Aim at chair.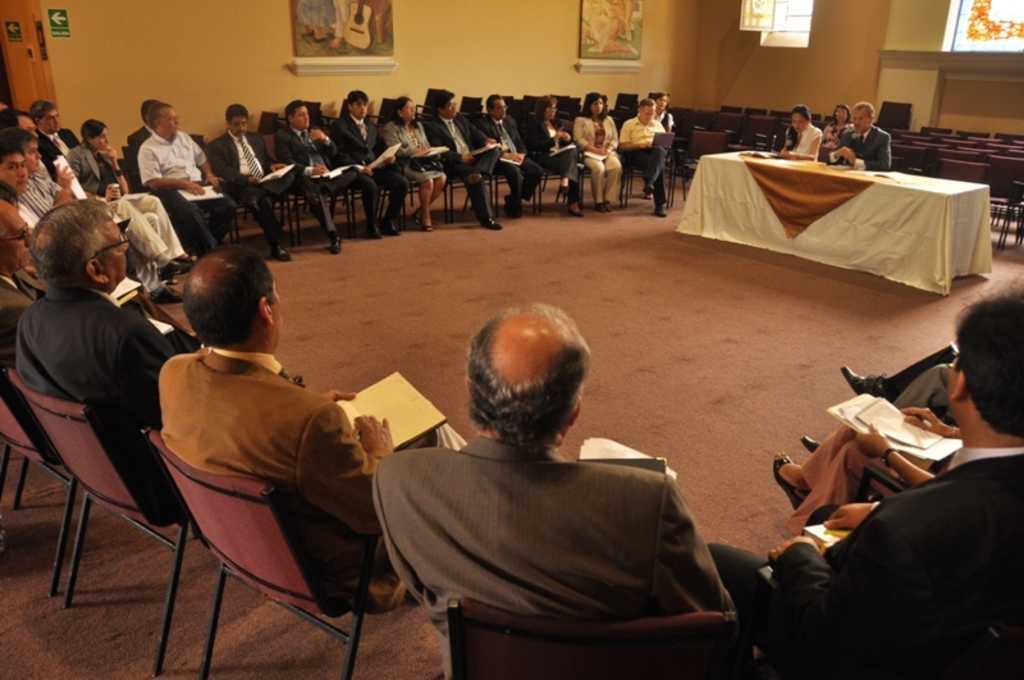
Aimed at pyautogui.locateOnScreen(567, 123, 628, 200).
